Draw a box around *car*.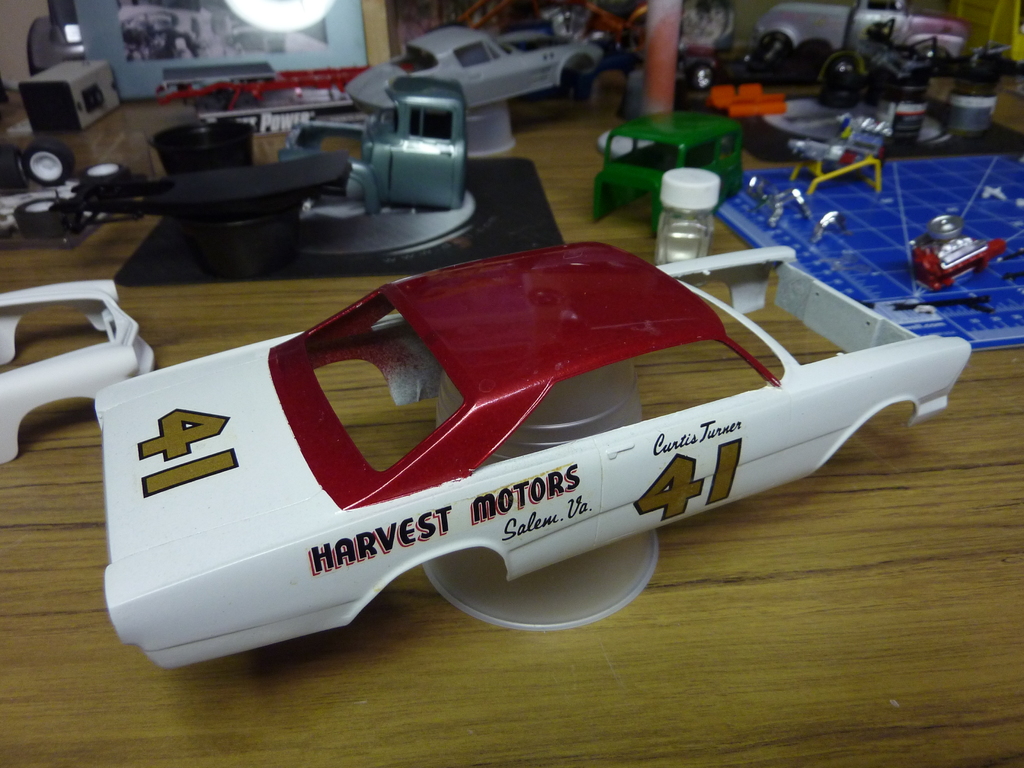
x1=341, y1=29, x2=603, y2=94.
